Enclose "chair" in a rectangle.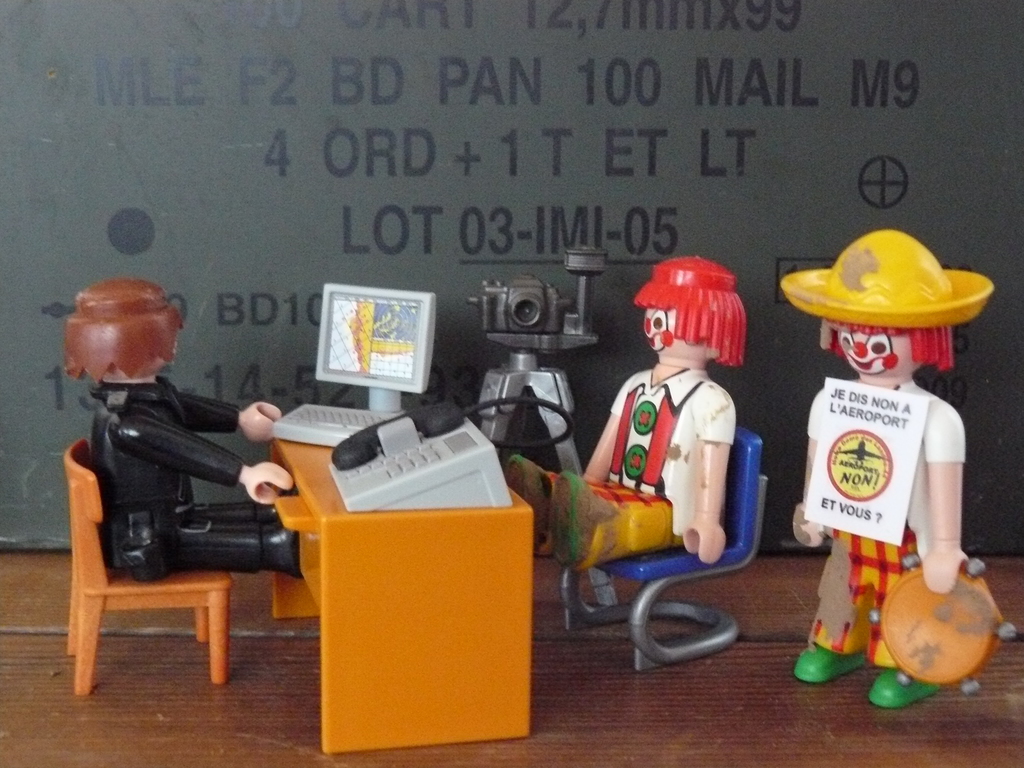
(x1=64, y1=442, x2=232, y2=694).
